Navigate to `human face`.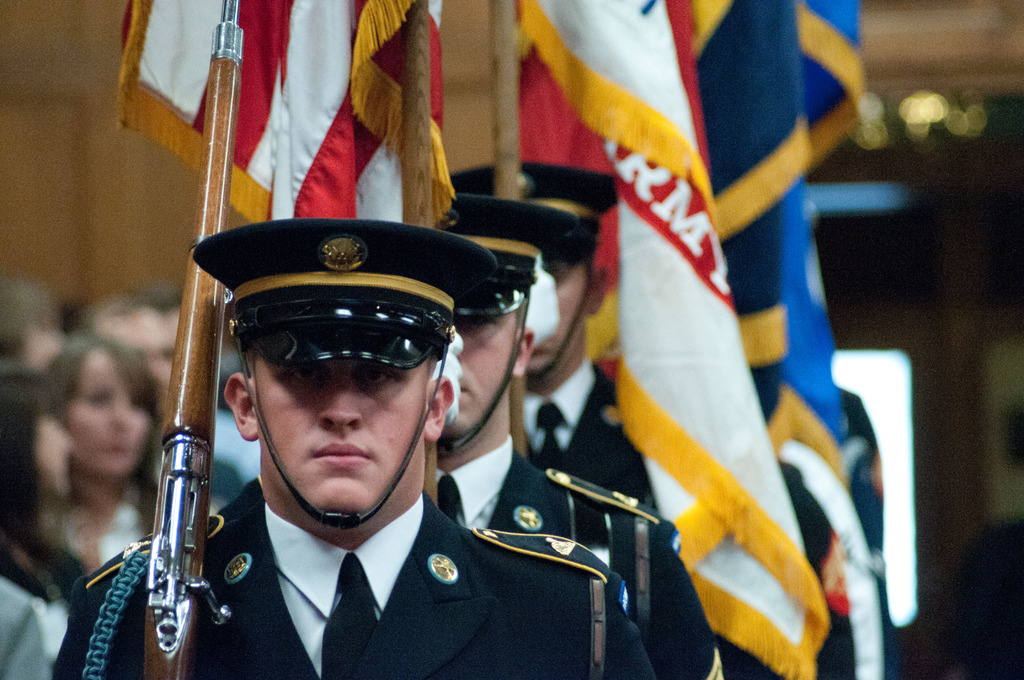
Navigation target: {"left": 445, "top": 316, "right": 515, "bottom": 444}.
